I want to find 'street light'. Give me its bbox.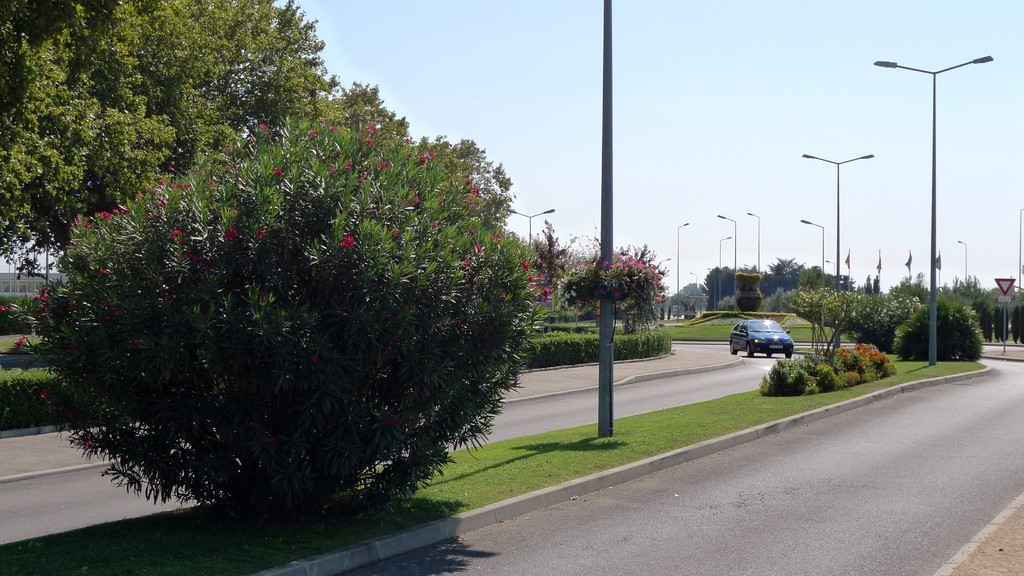
716,213,738,300.
